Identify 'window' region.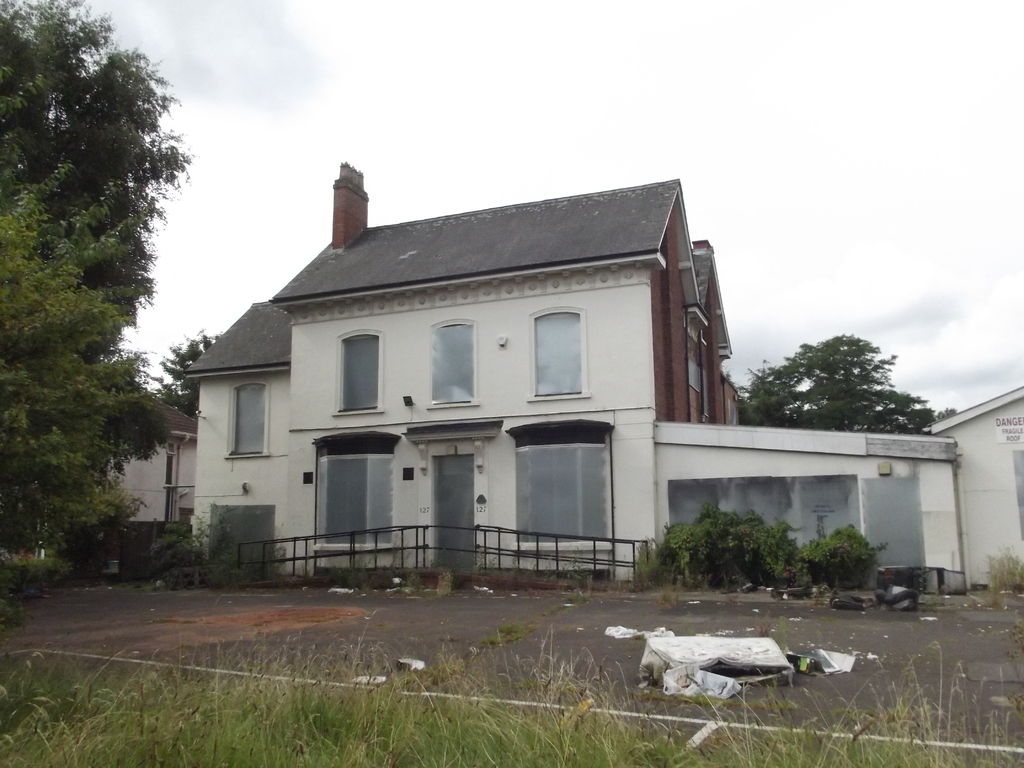
Region: region(506, 422, 612, 552).
